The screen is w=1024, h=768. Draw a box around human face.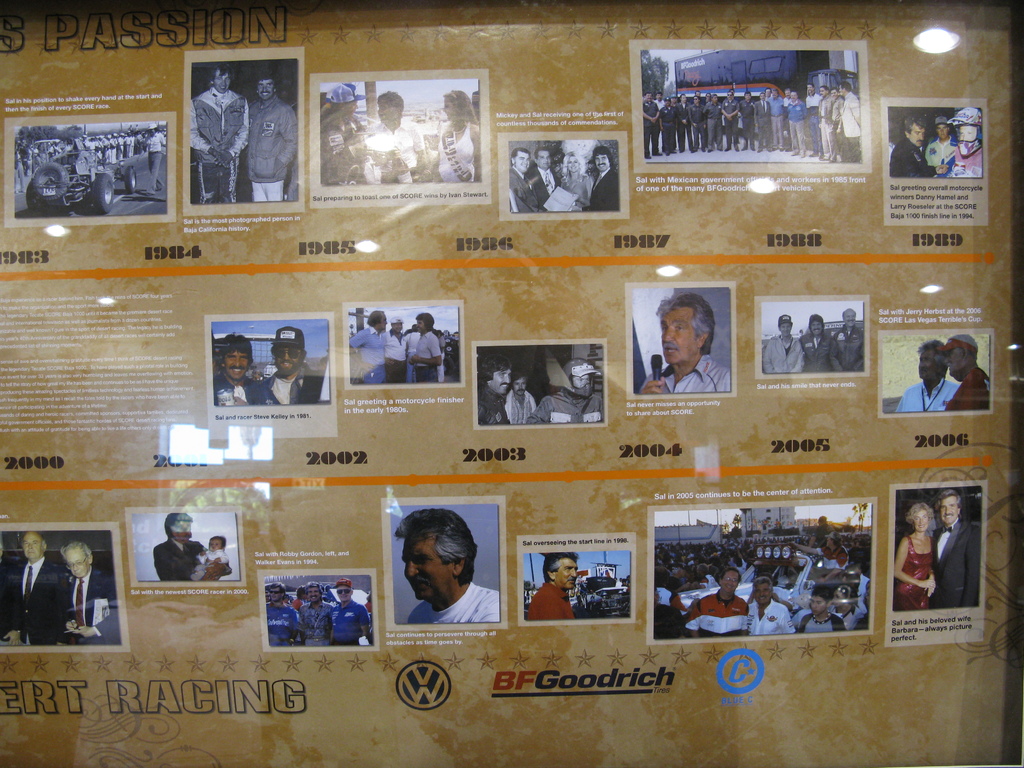
bbox(415, 318, 426, 332).
